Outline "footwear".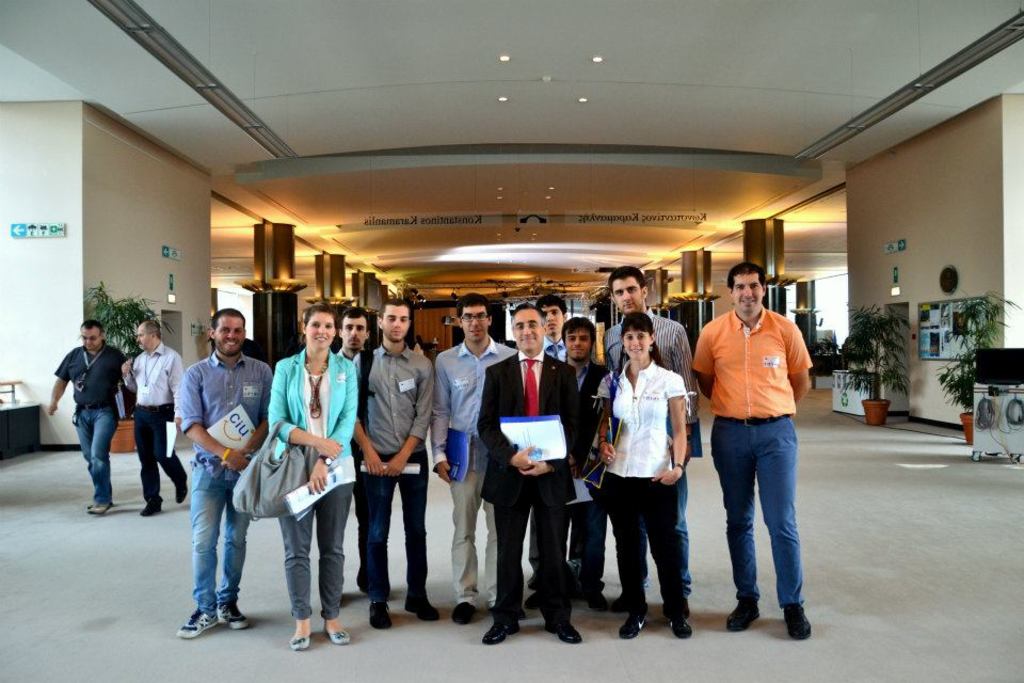
Outline: x1=217 y1=602 x2=247 y2=629.
